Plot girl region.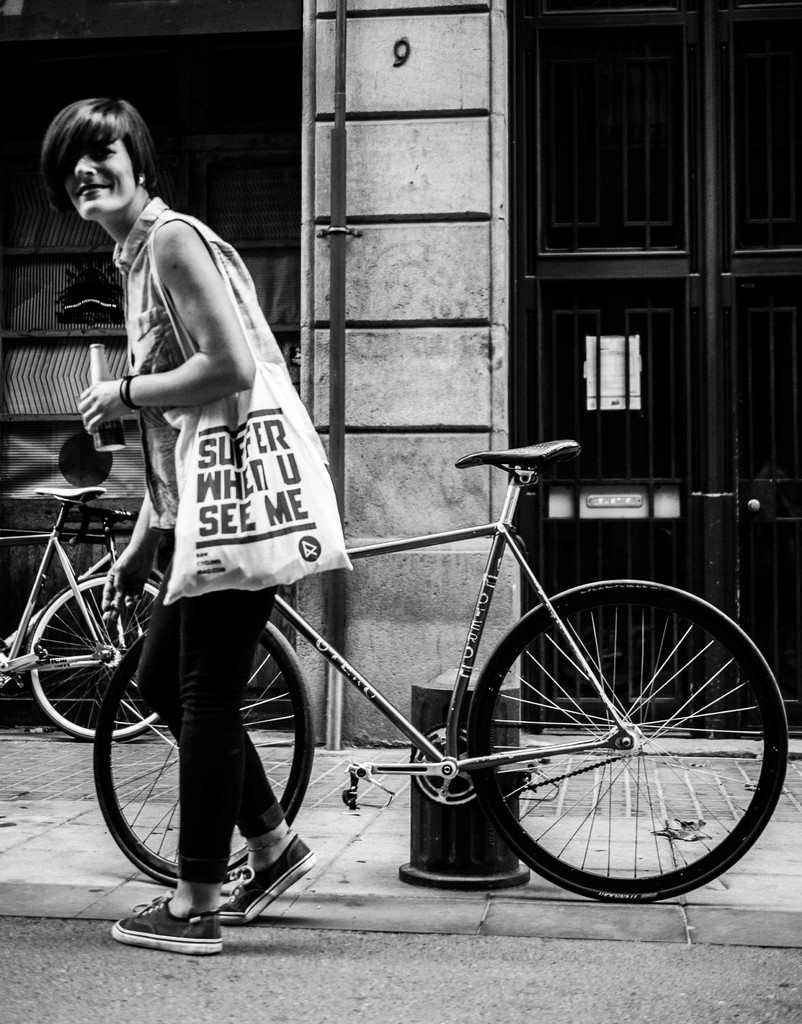
Plotted at (left=40, top=83, right=316, bottom=932).
